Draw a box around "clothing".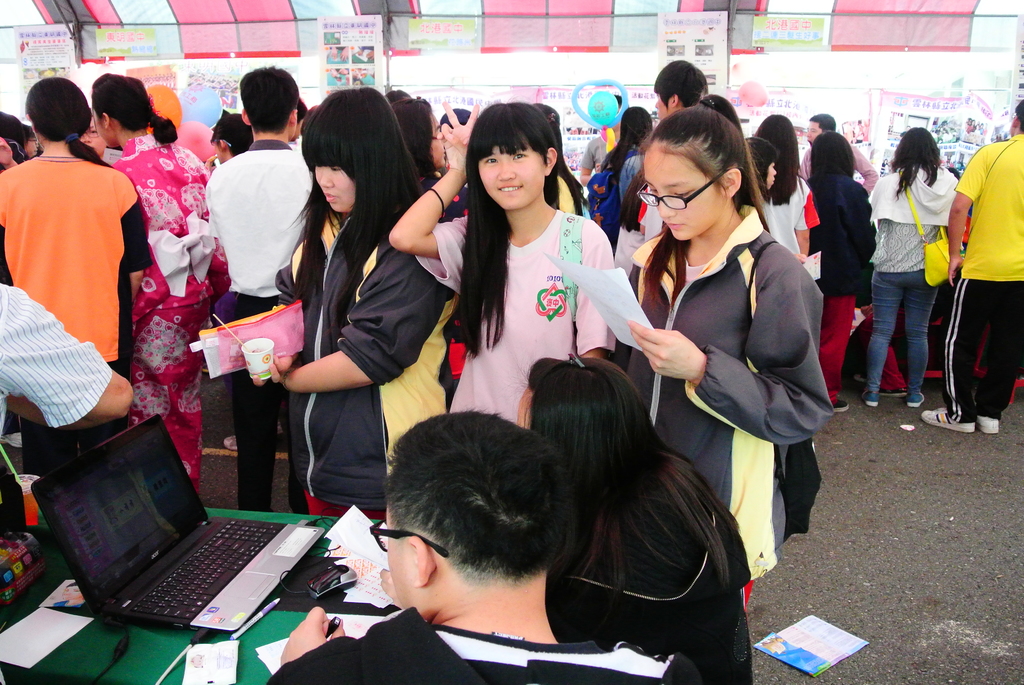
<bbox>95, 125, 225, 479</bbox>.
